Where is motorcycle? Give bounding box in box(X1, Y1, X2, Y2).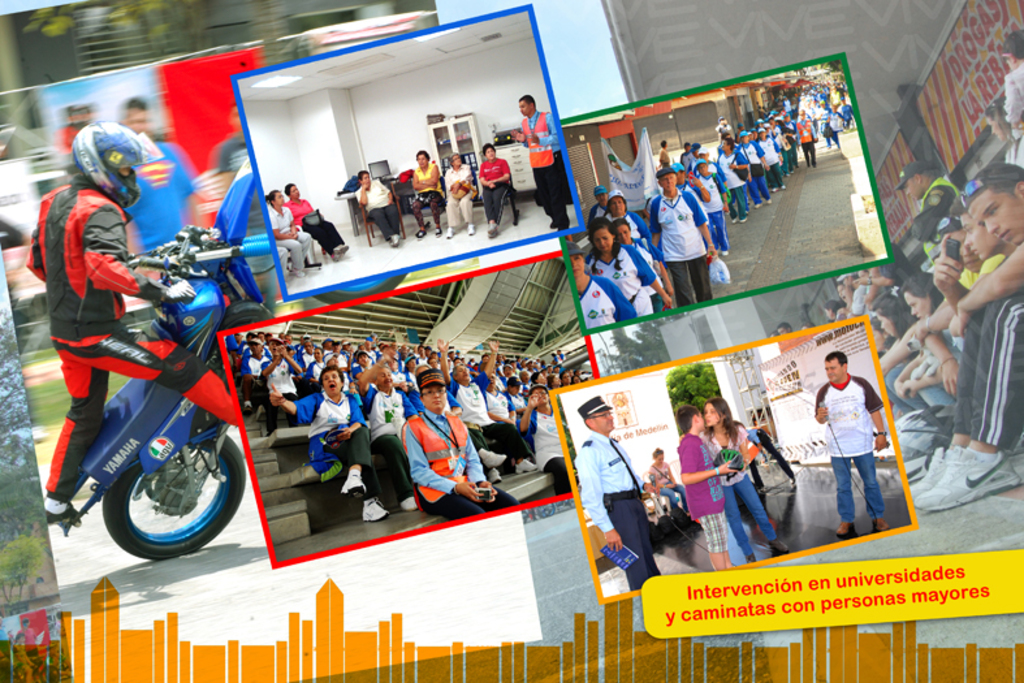
box(49, 157, 409, 562).
